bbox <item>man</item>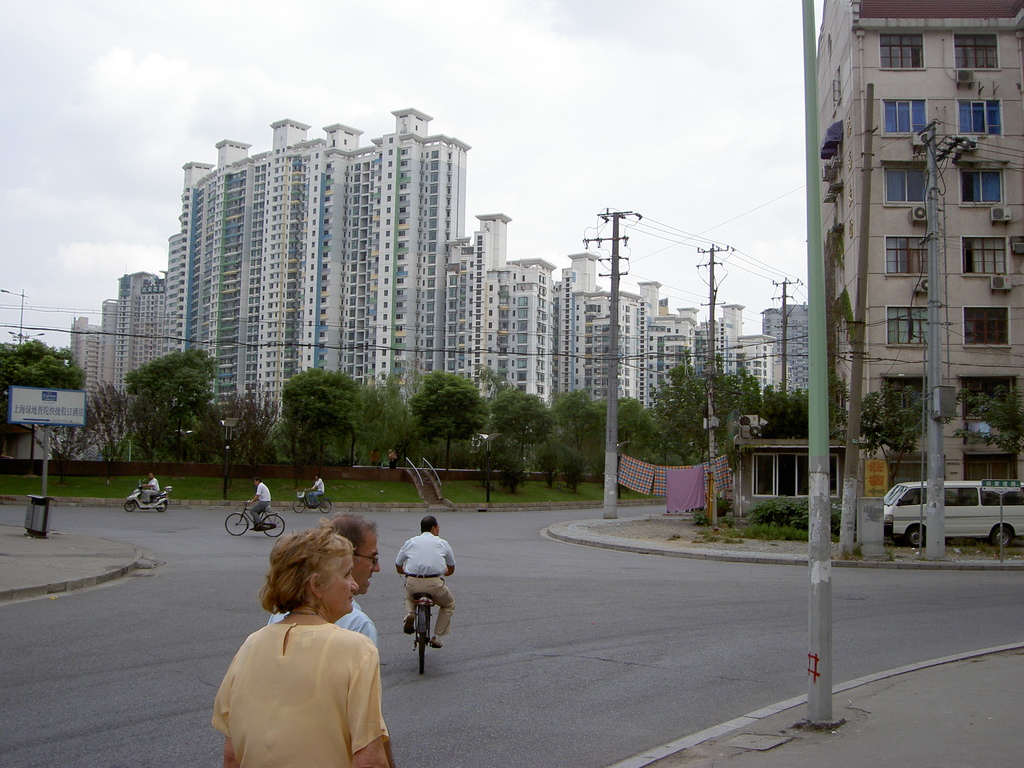
bbox=[385, 530, 452, 675]
